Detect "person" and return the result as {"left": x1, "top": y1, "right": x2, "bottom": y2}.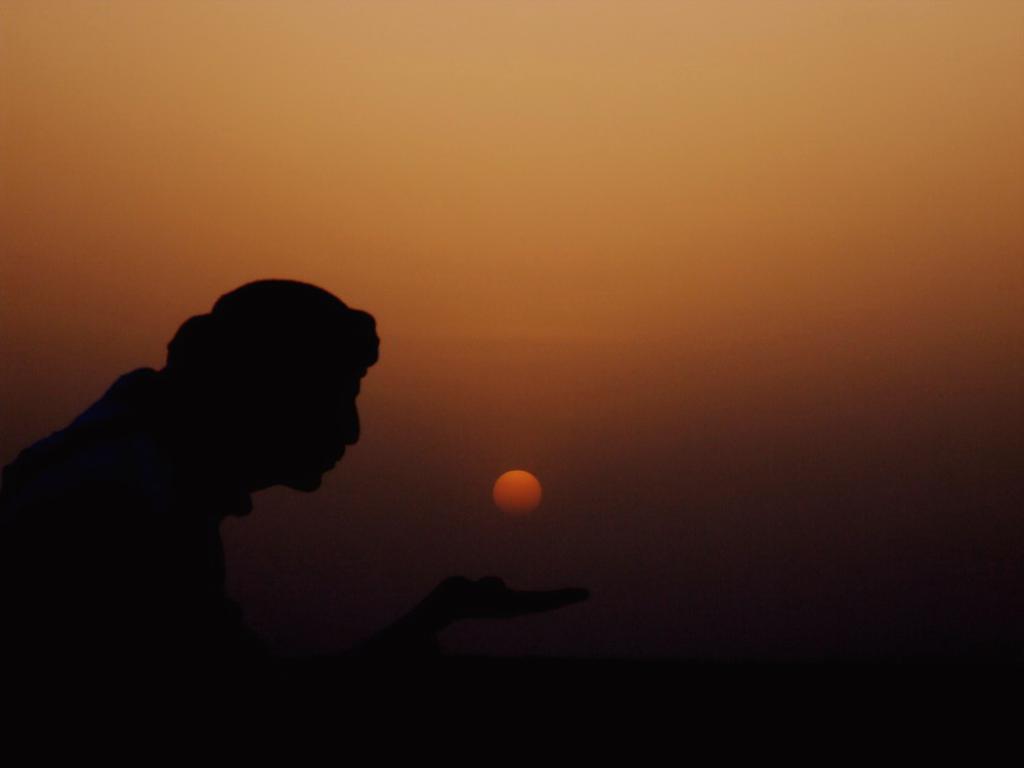
{"left": 0, "top": 279, "right": 609, "bottom": 767}.
